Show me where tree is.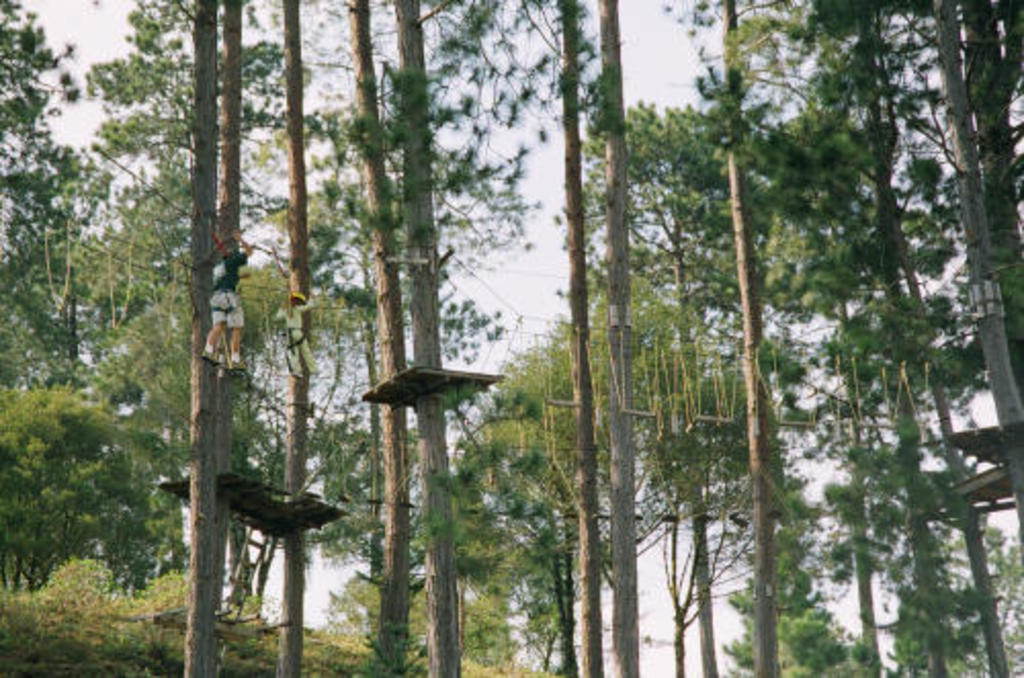
tree is at bbox=[432, 0, 590, 676].
